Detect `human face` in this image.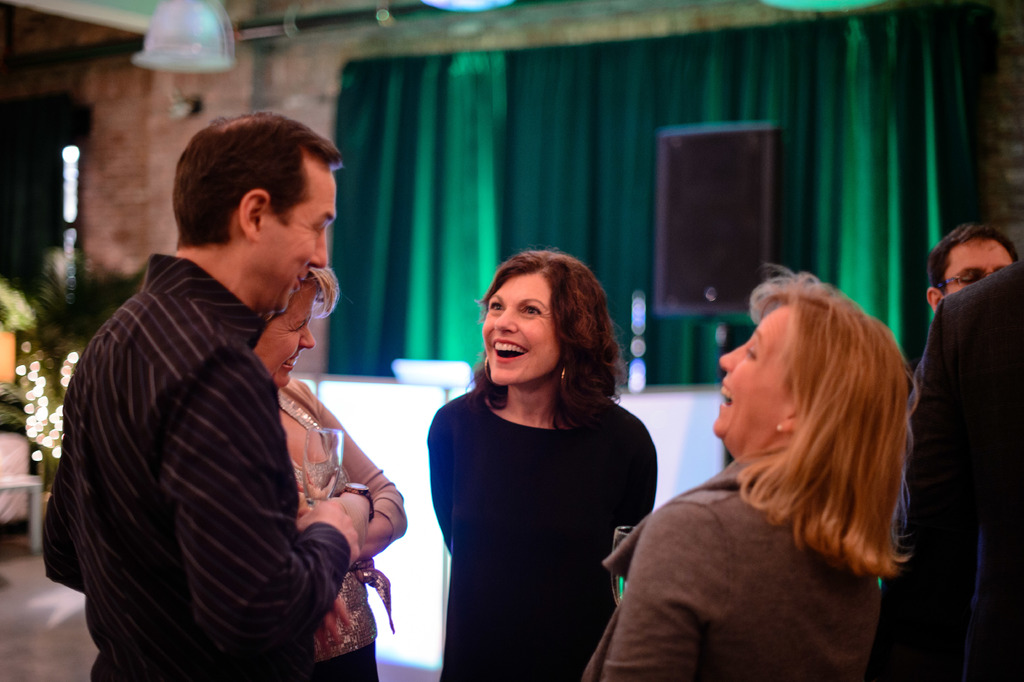
Detection: 246/151/330/309.
